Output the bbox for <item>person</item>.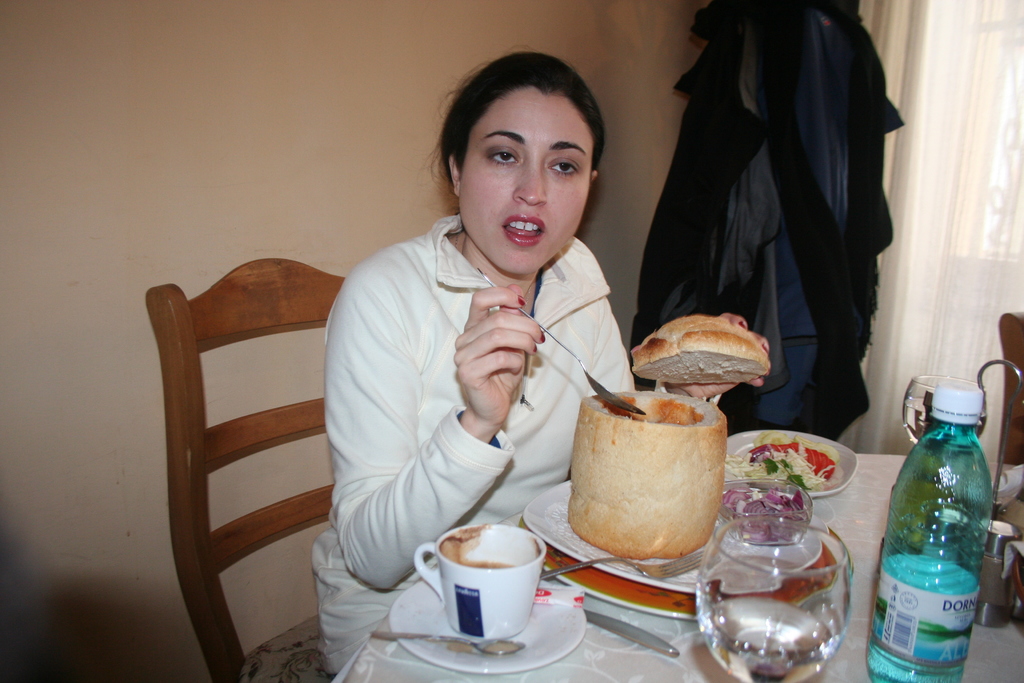
309,51,673,647.
